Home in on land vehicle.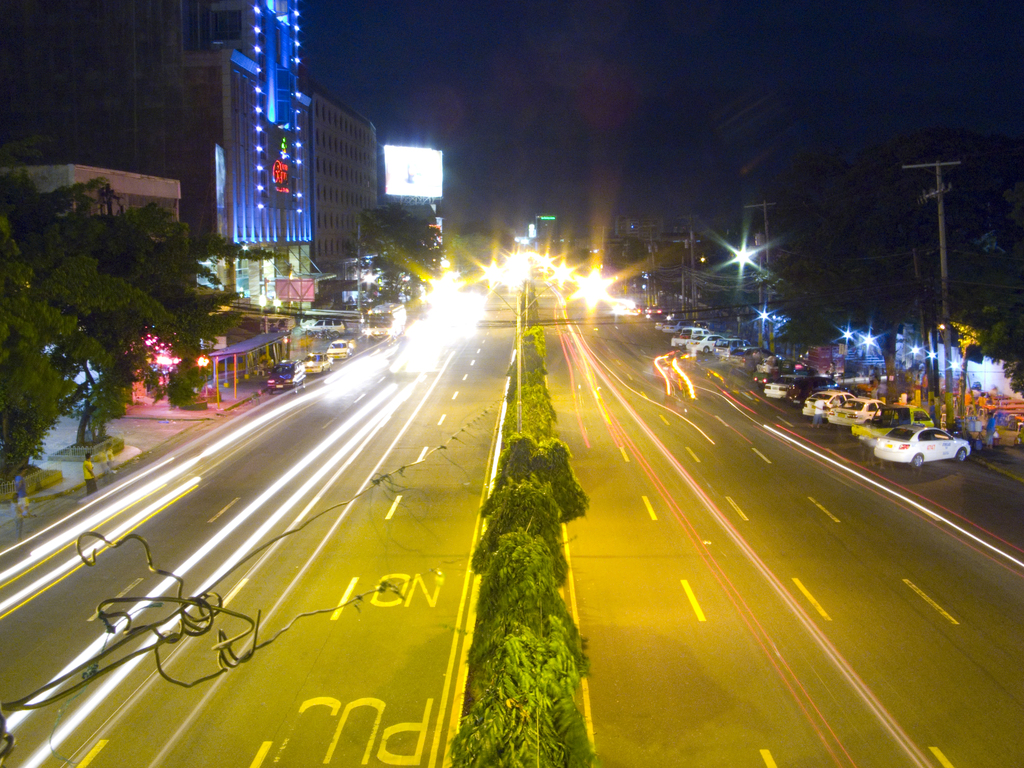
Homed in at l=300, t=353, r=332, b=371.
